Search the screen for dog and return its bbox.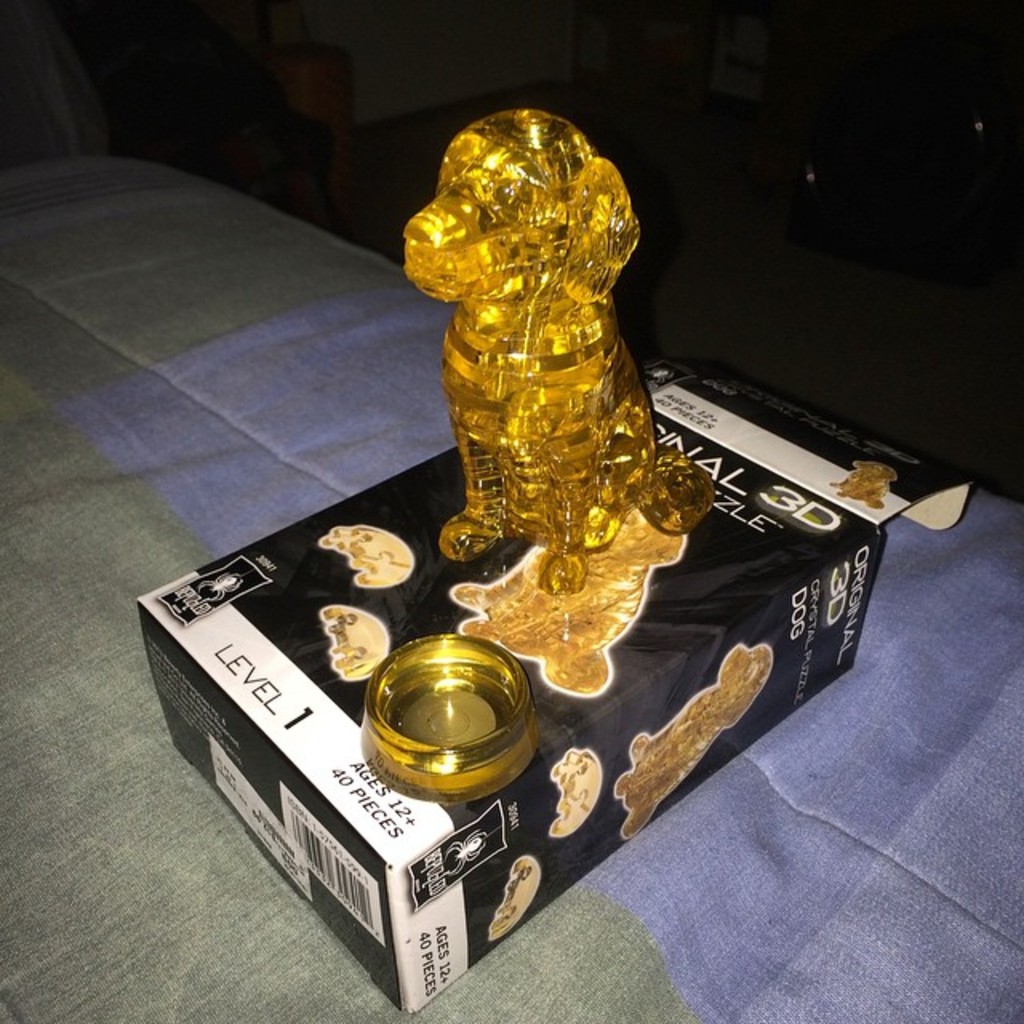
Found: <region>486, 854, 542, 939</region>.
